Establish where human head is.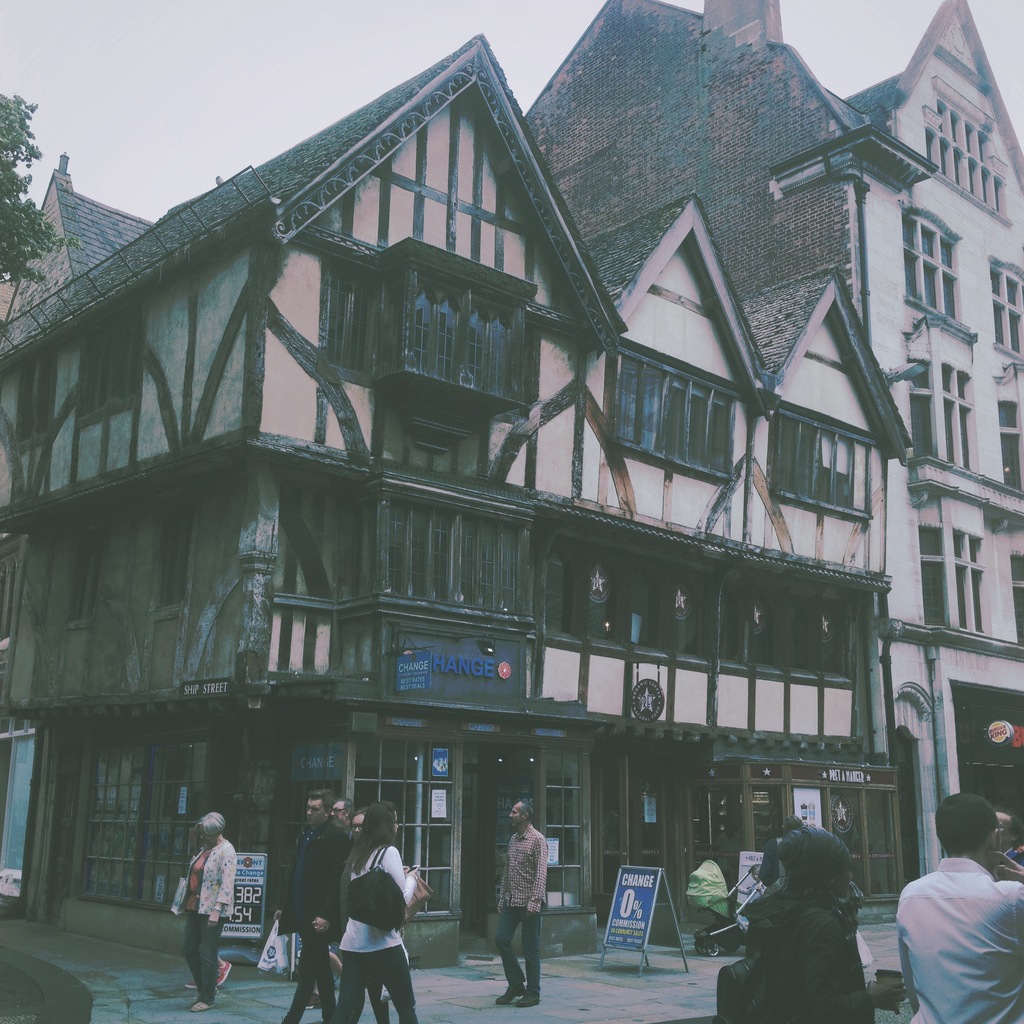
Established at x1=347, y1=809, x2=360, y2=841.
